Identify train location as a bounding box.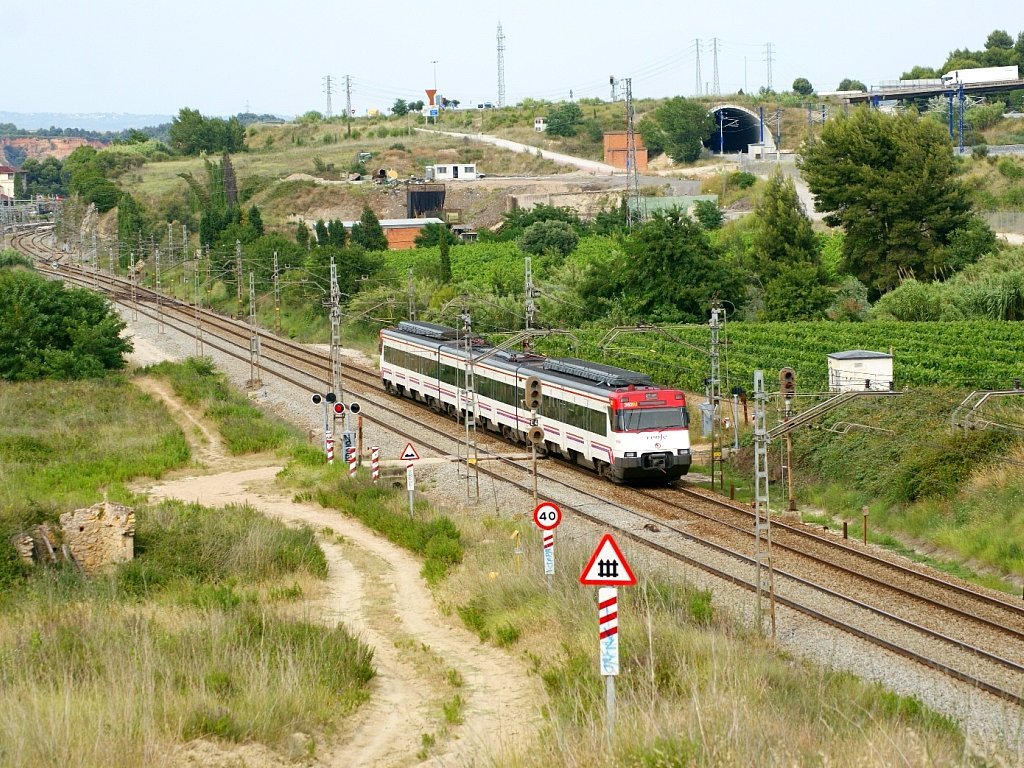
381, 317, 691, 490.
